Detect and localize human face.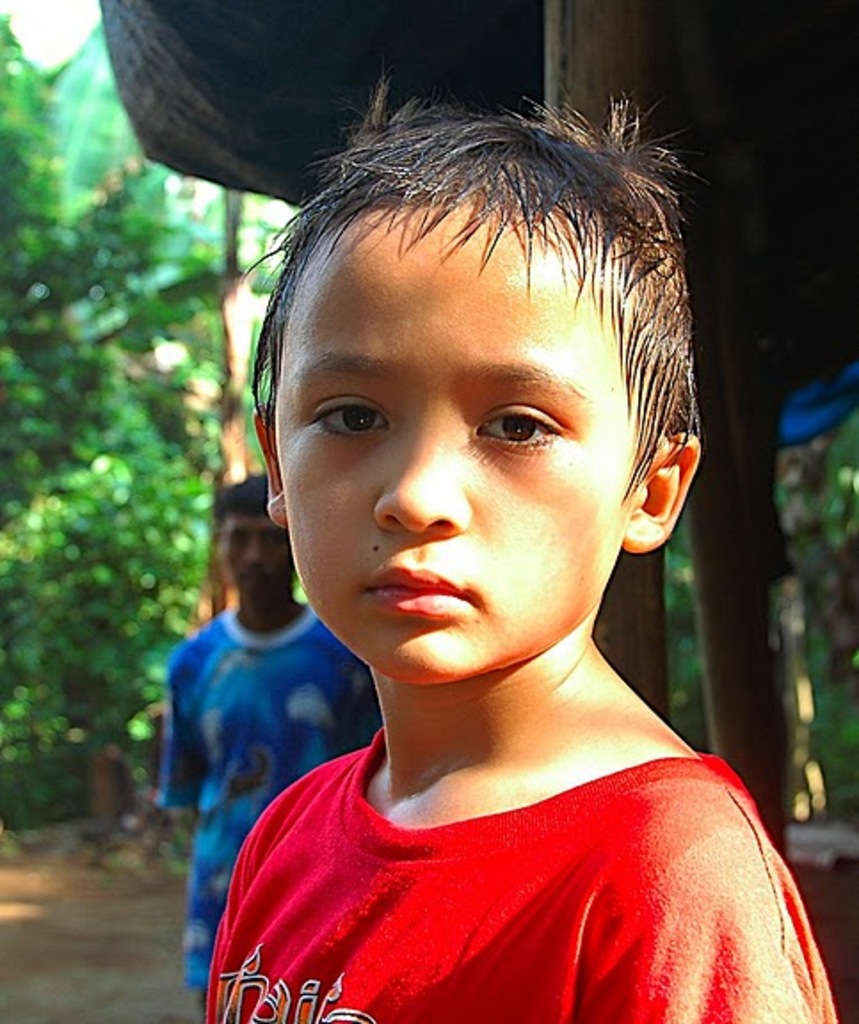
Localized at x1=206 y1=512 x2=295 y2=606.
